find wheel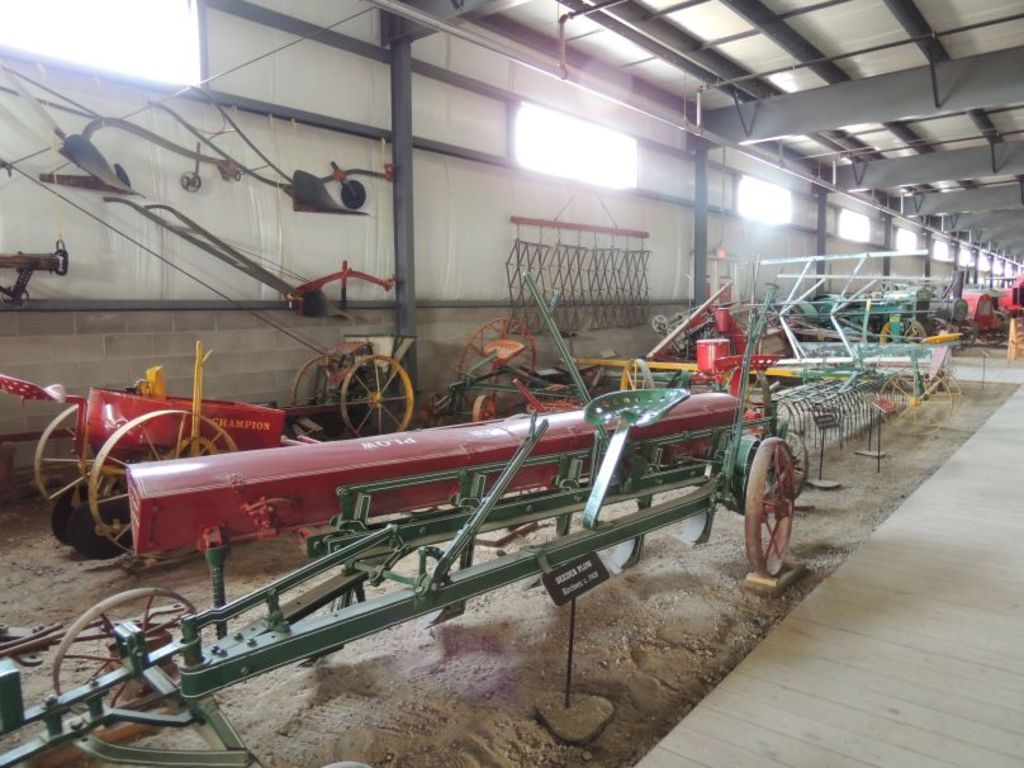
l=53, t=592, r=203, b=715
